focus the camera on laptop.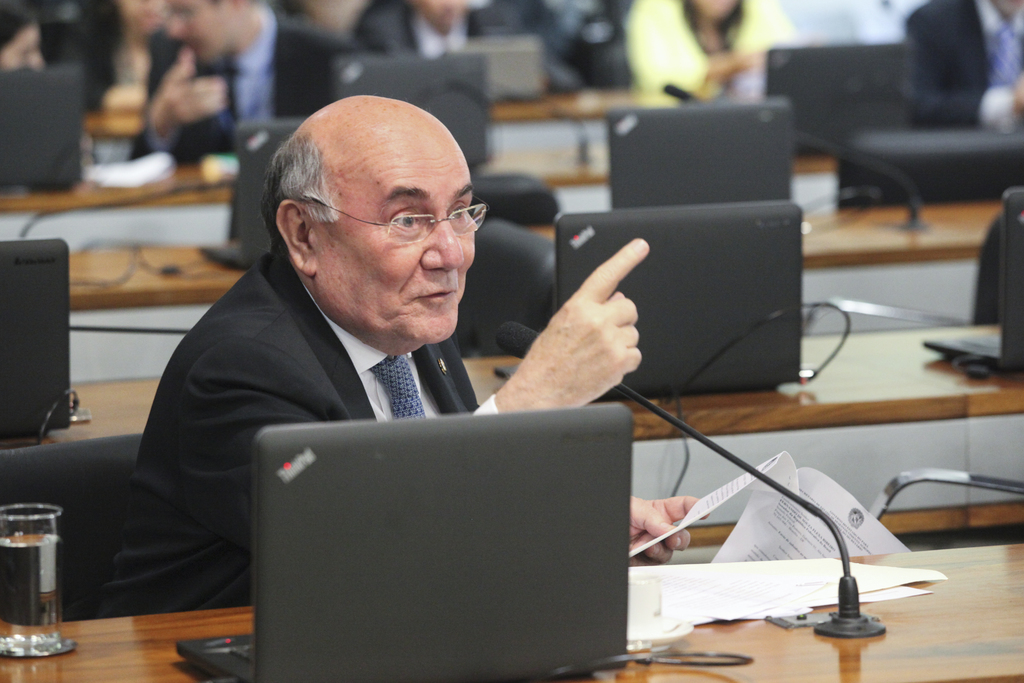
Focus region: 492, 204, 801, 393.
